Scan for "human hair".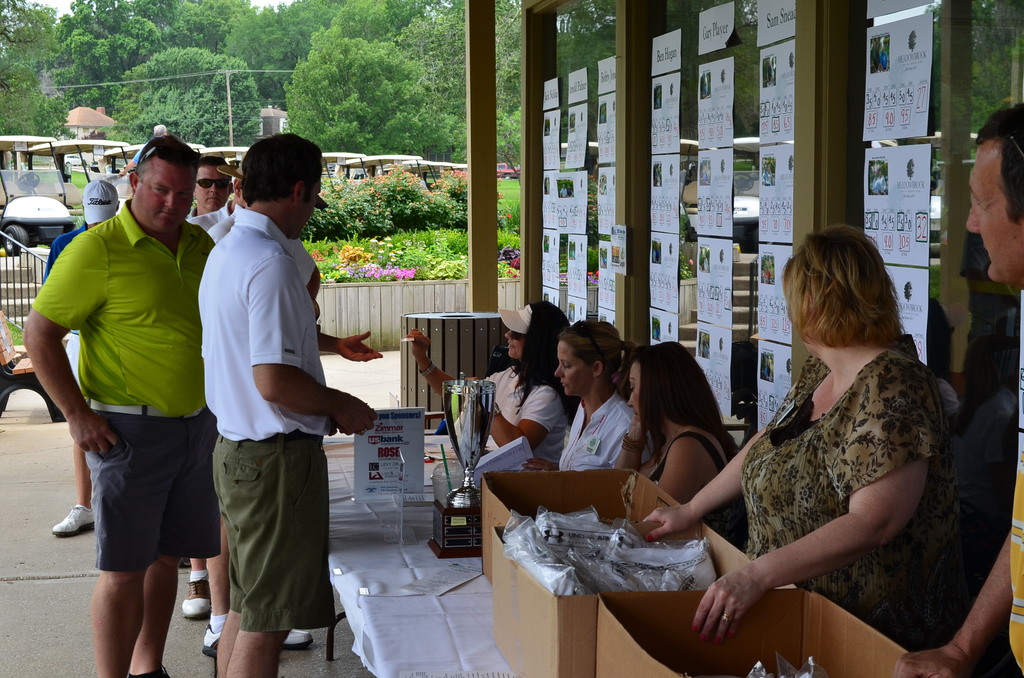
Scan result: x1=504 y1=303 x2=576 y2=411.
